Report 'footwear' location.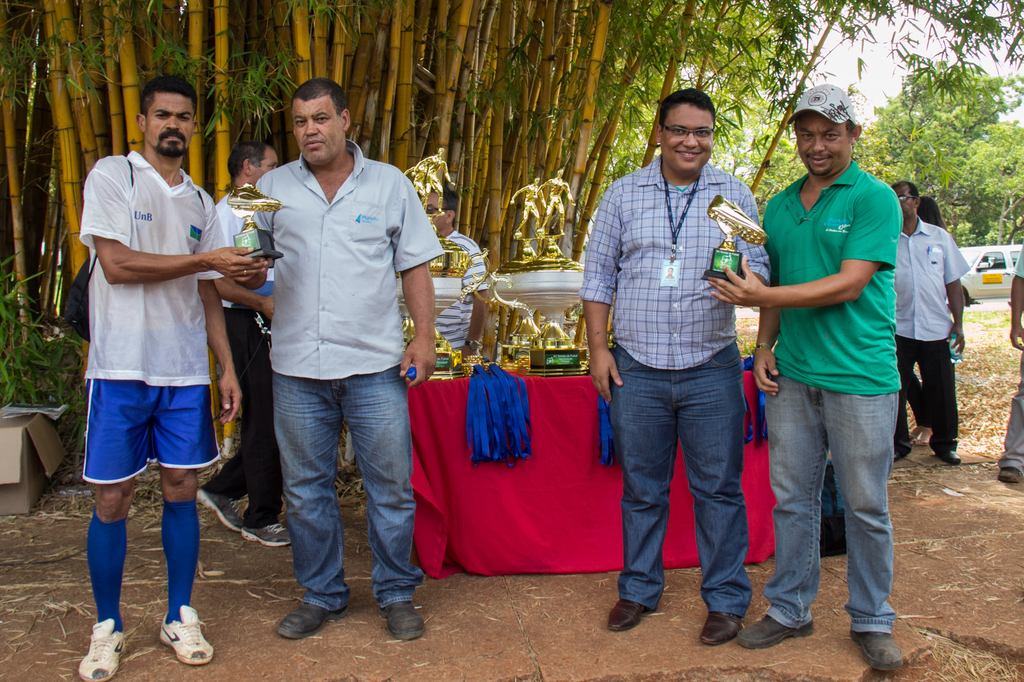
Report: [998,466,1022,486].
